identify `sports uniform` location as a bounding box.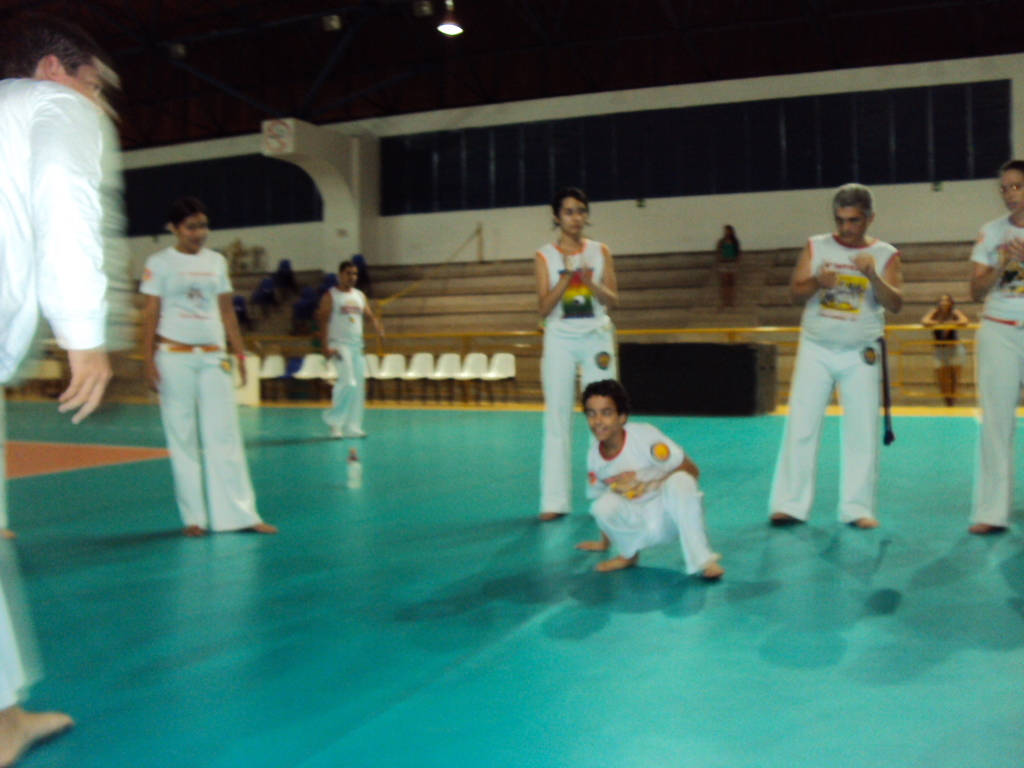
[534,237,627,516].
